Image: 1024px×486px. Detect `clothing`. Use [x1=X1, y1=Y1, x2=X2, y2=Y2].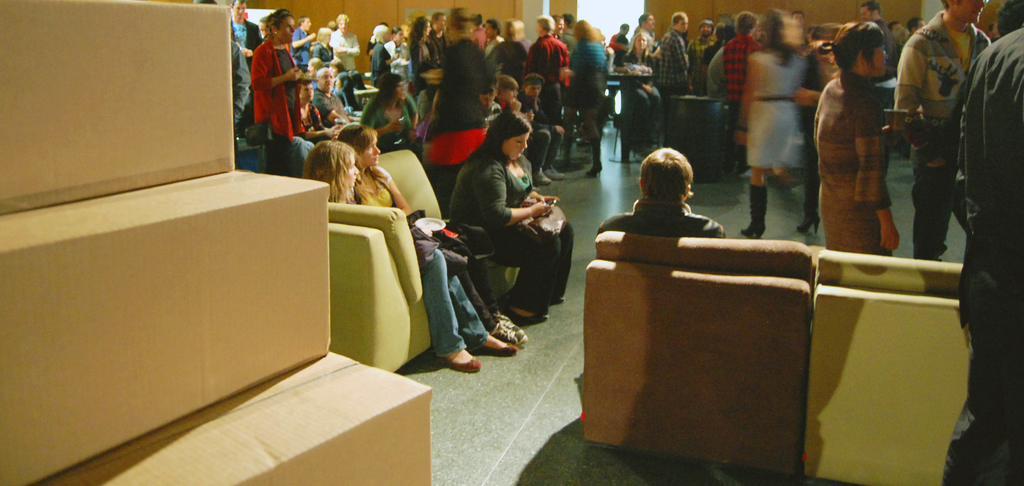
[x1=293, y1=99, x2=326, y2=154].
